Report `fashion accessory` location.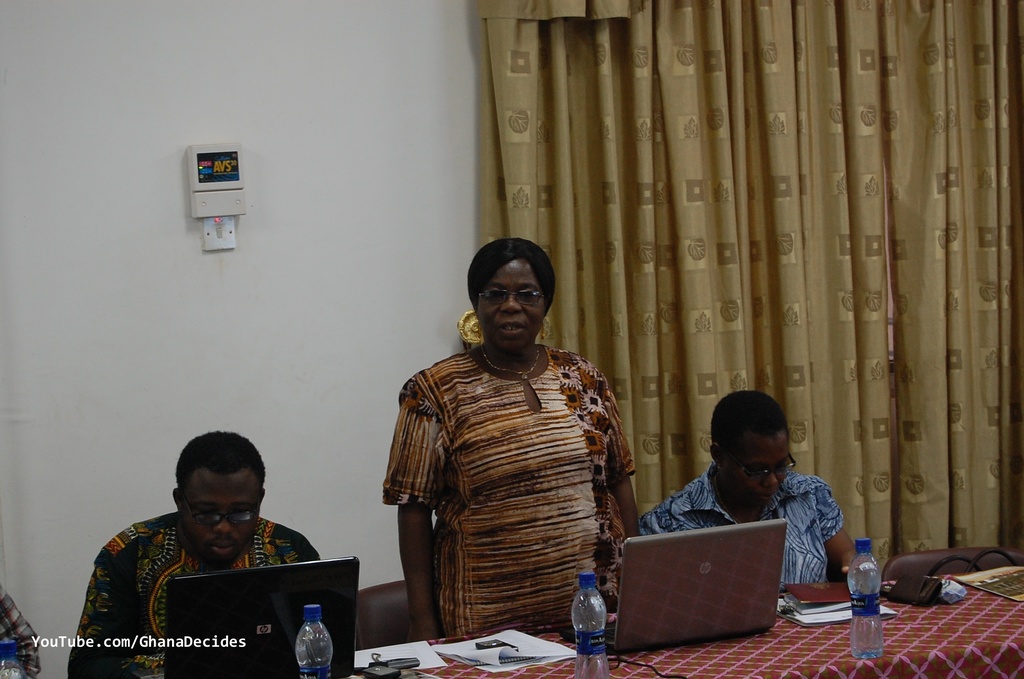
Report: l=481, t=341, r=540, b=381.
